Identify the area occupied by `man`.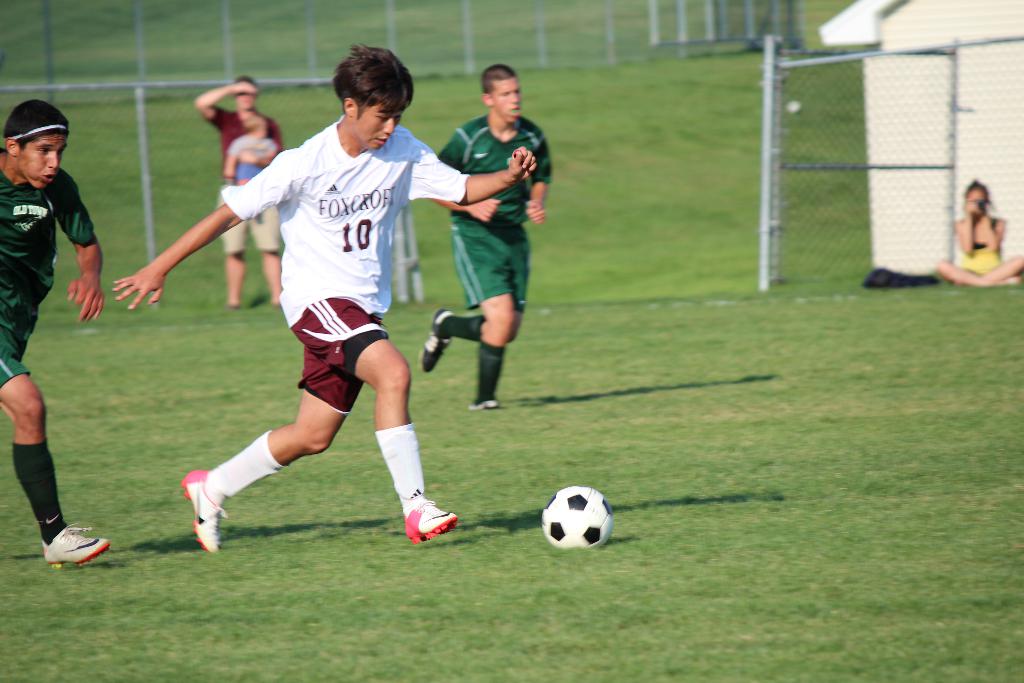
Area: bbox=[110, 44, 537, 558].
